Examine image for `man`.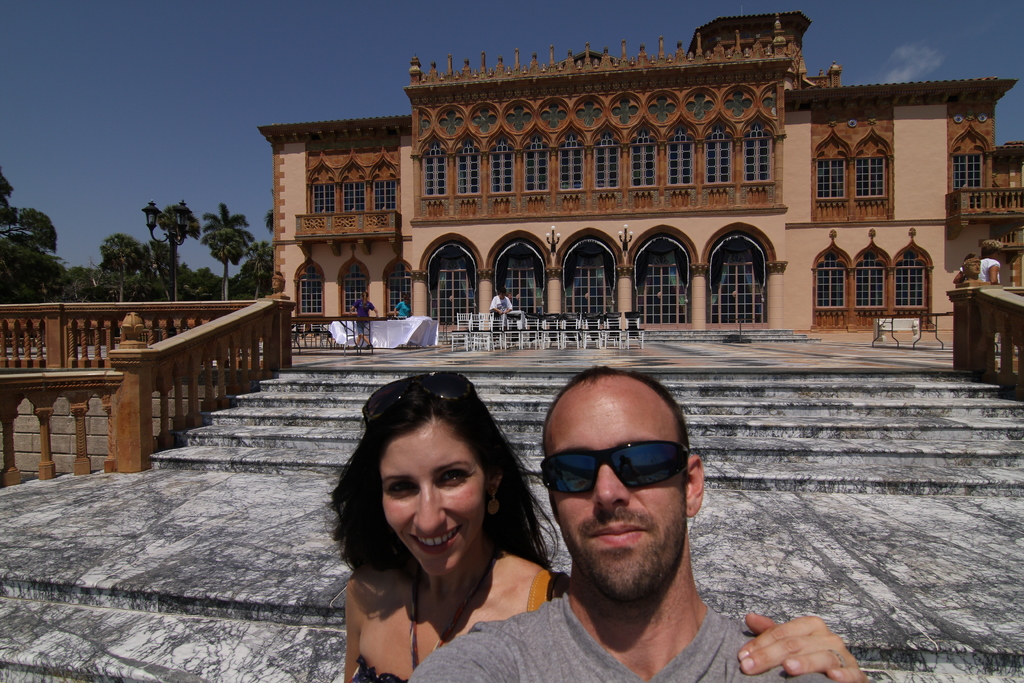
Examination result: detection(444, 370, 775, 682).
